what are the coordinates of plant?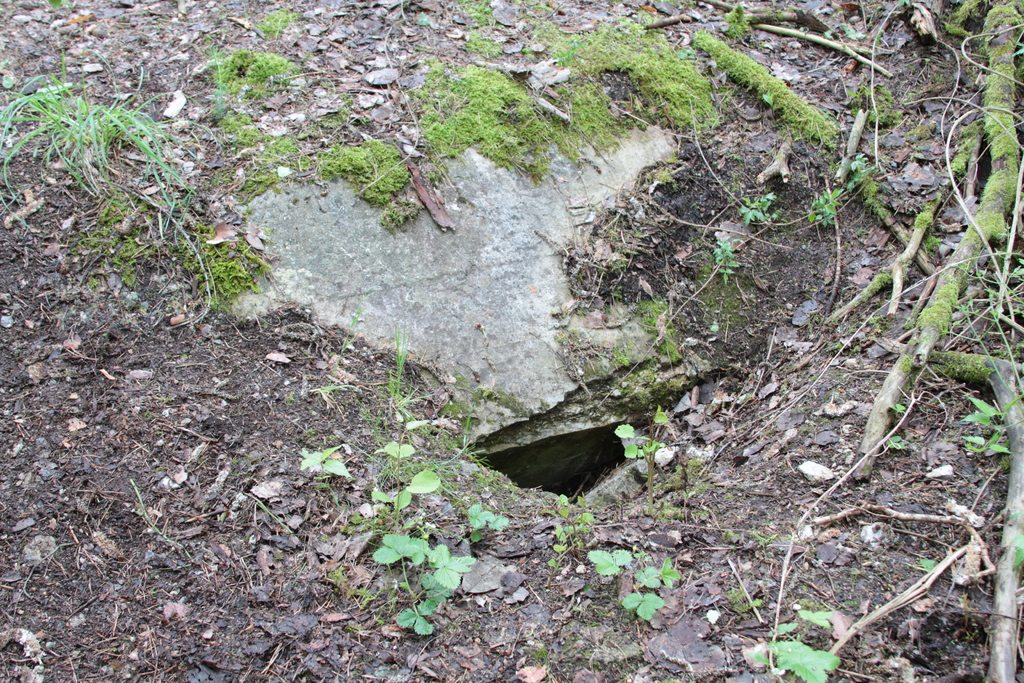
l=383, t=404, r=419, b=527.
